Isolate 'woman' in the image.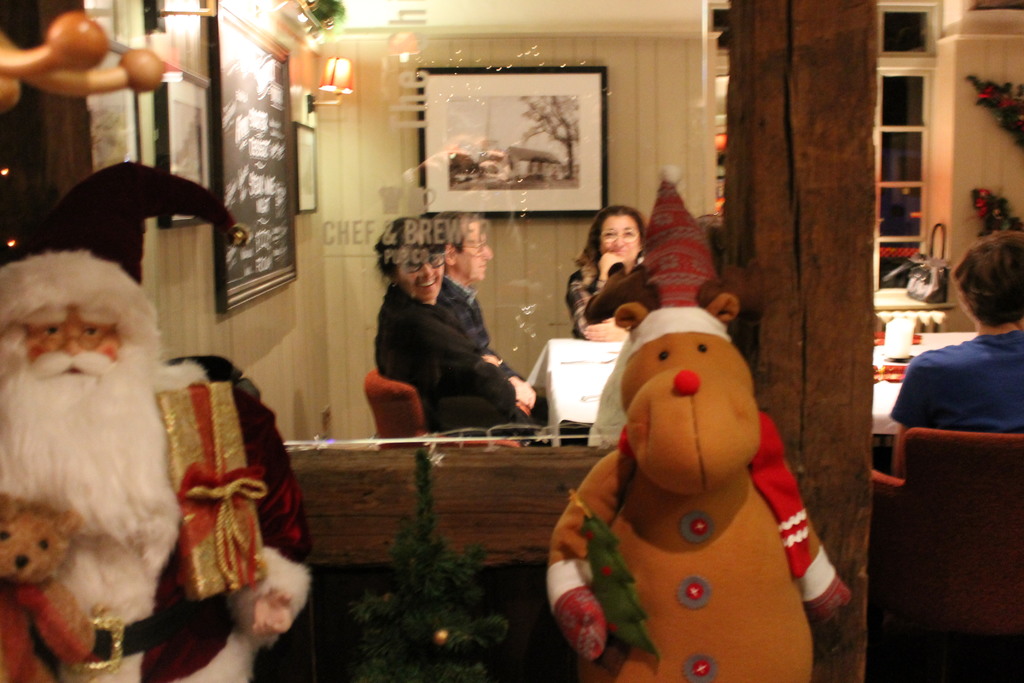
Isolated region: bbox(559, 209, 641, 338).
